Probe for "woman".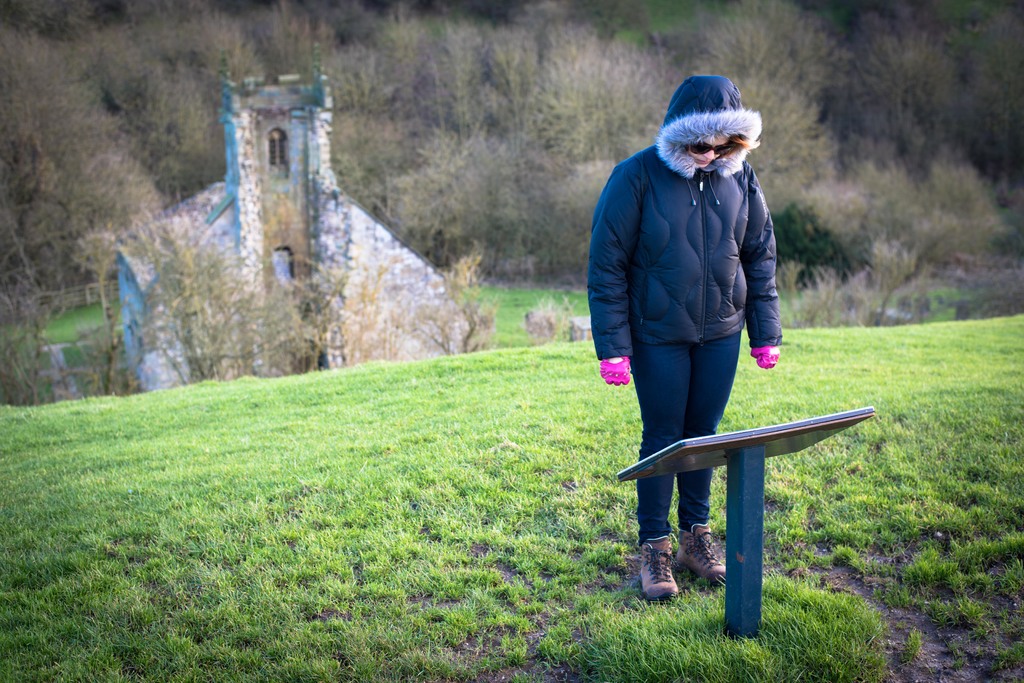
Probe result: <box>584,79,781,597</box>.
